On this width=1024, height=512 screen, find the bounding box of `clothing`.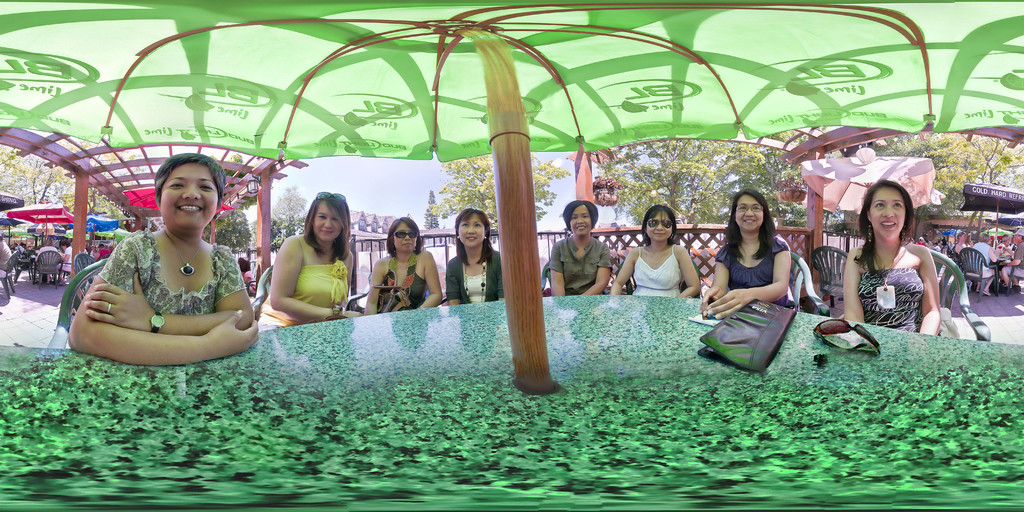
Bounding box: x1=379, y1=245, x2=435, y2=309.
